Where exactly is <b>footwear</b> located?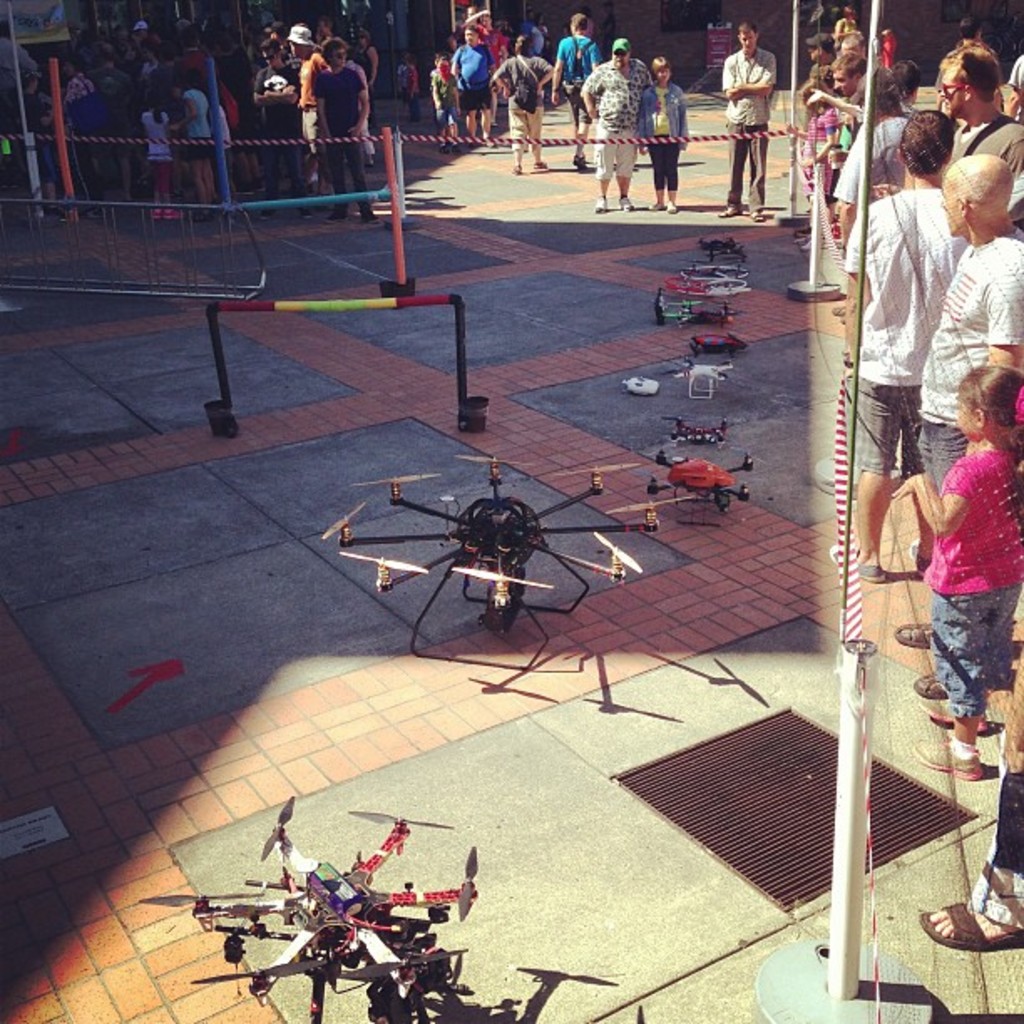
Its bounding box is <box>664,199,674,211</box>.
